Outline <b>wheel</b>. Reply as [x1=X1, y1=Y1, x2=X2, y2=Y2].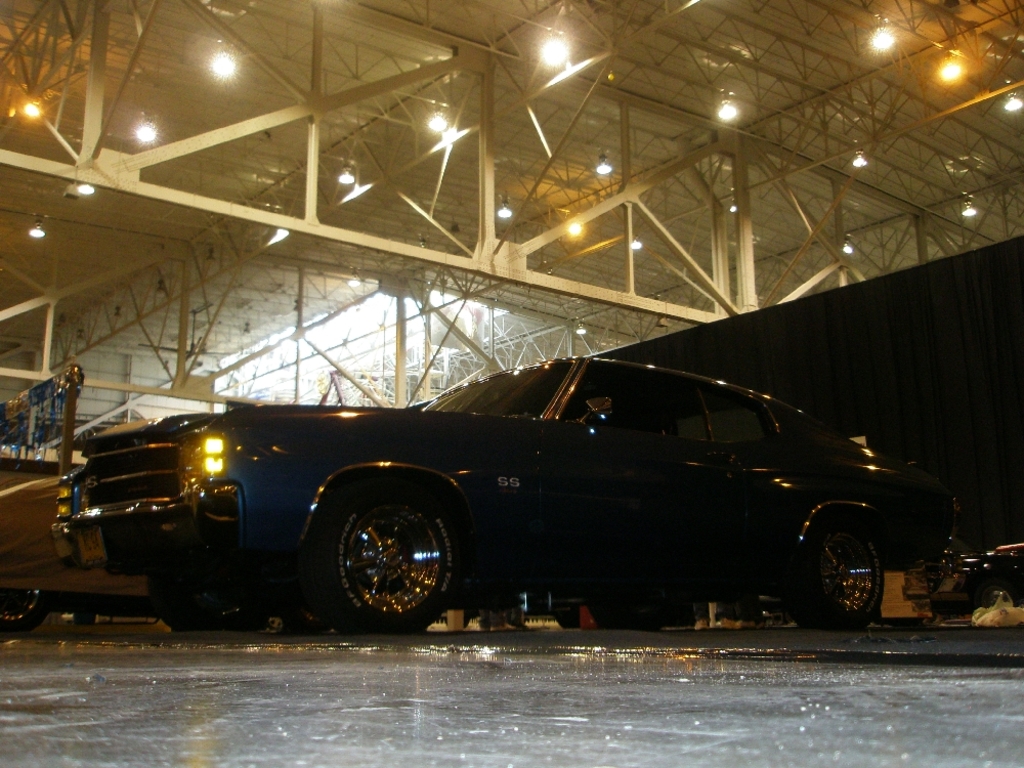
[x1=0, y1=589, x2=44, y2=632].
